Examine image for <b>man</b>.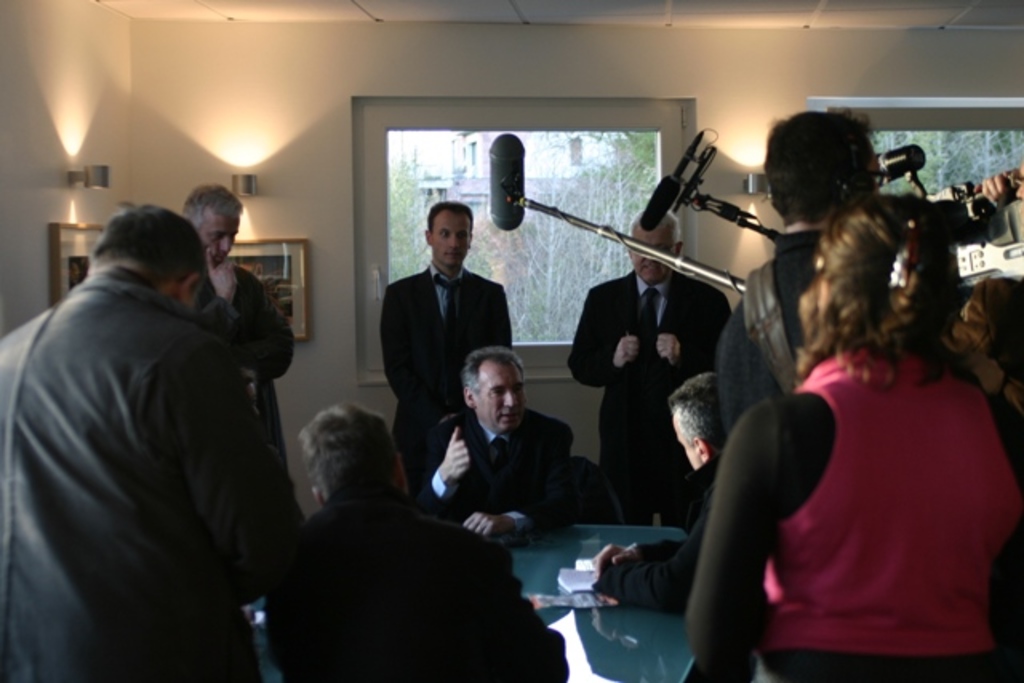
Examination result: Rect(590, 369, 731, 619).
